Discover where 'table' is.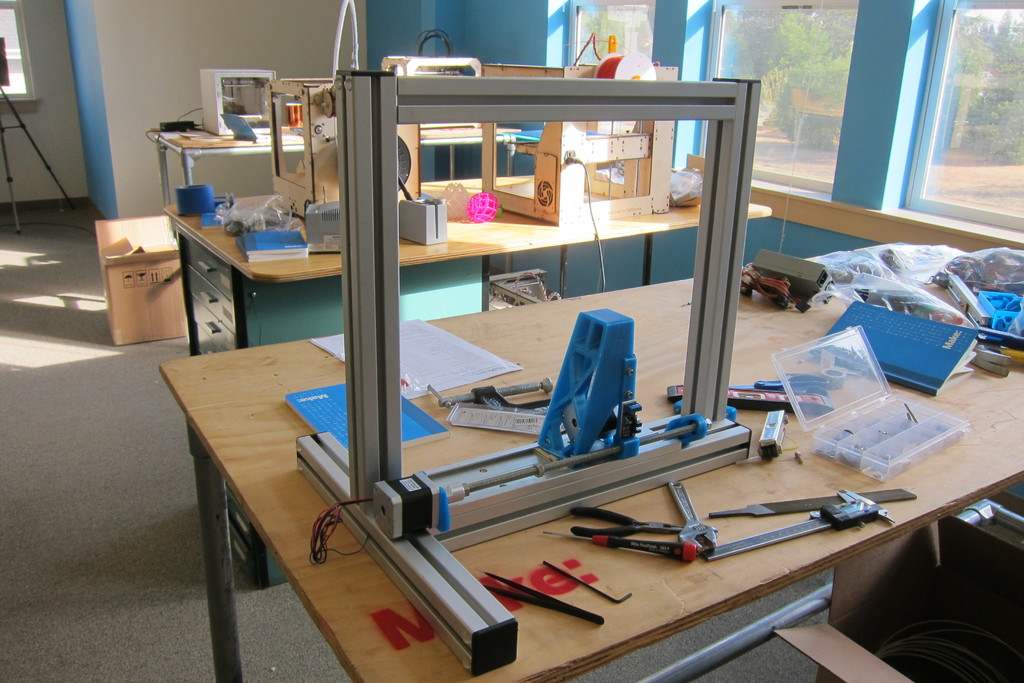
Discovered at bbox=(162, 229, 949, 670).
